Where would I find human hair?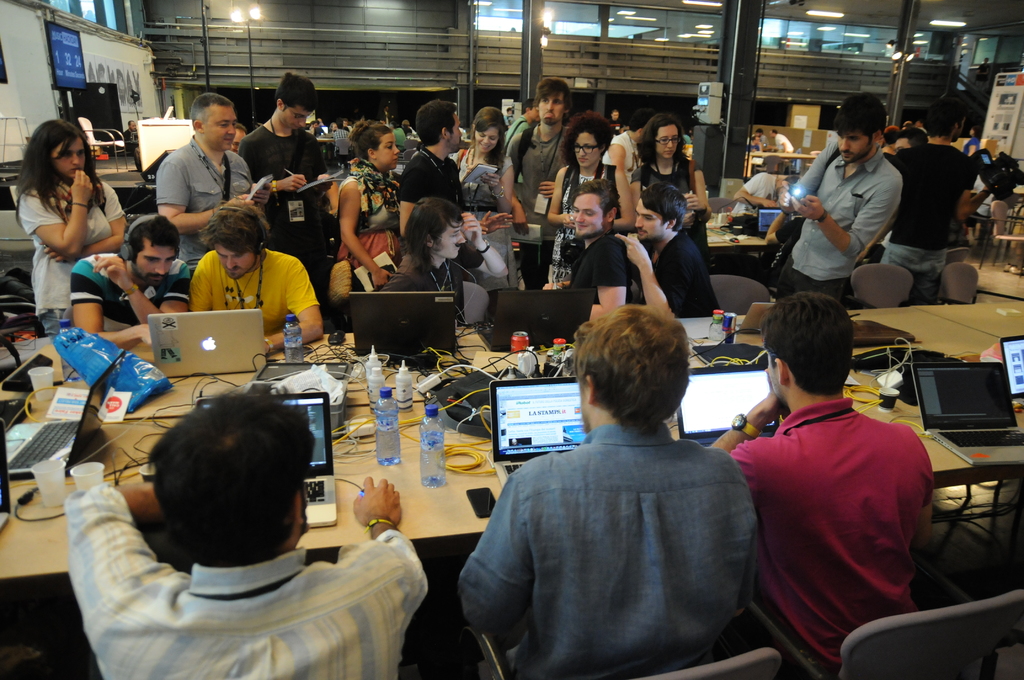
At <bbox>274, 68, 323, 108</bbox>.
